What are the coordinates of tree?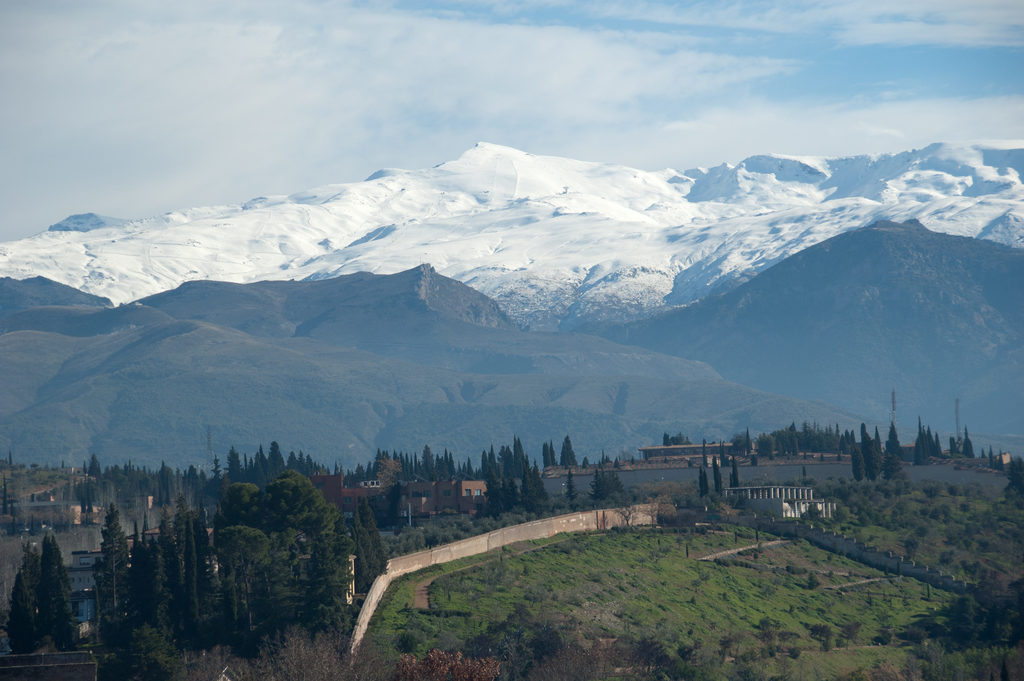
region(772, 655, 794, 680).
